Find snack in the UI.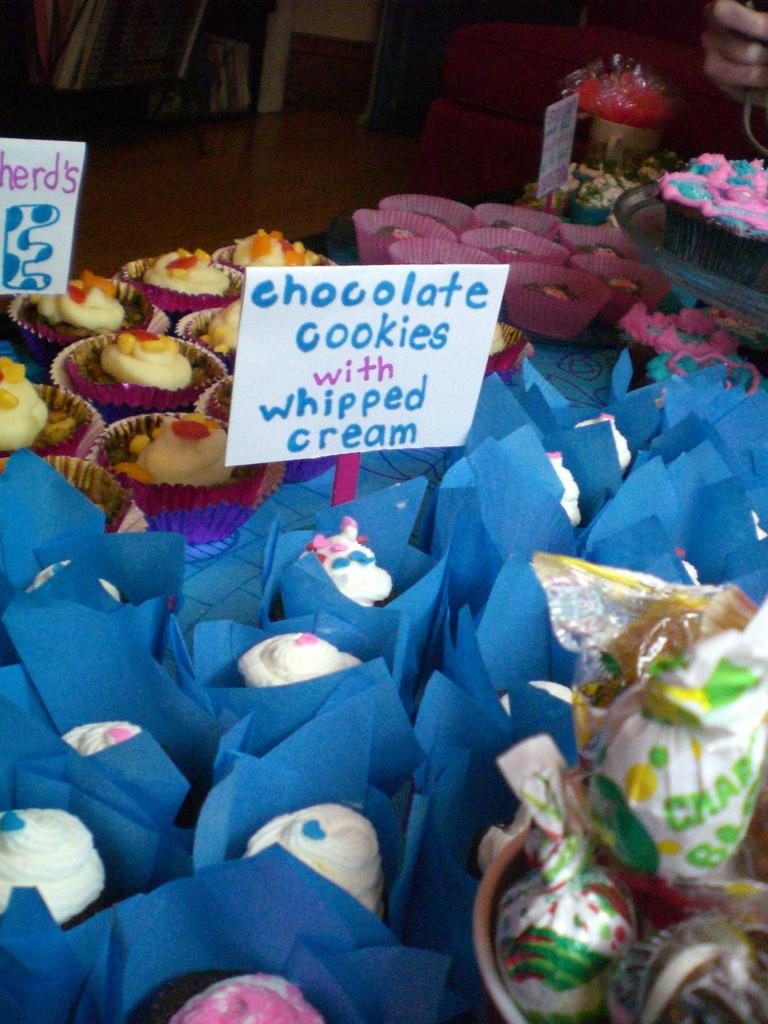
UI element at l=70, t=326, r=209, b=413.
